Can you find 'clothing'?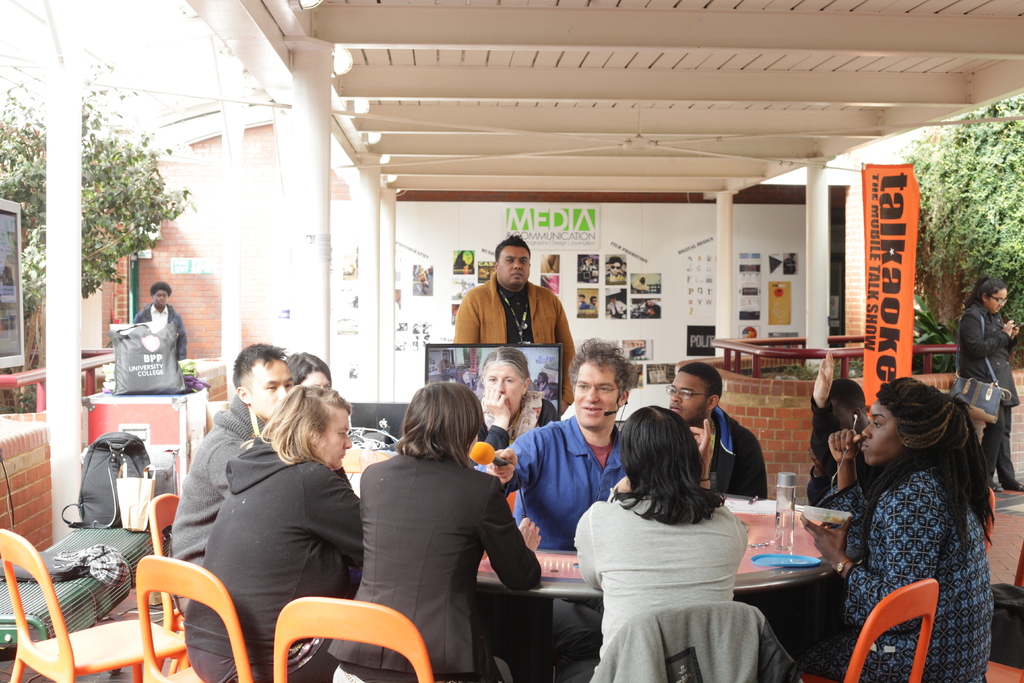
Yes, bounding box: x1=588 y1=600 x2=805 y2=682.
